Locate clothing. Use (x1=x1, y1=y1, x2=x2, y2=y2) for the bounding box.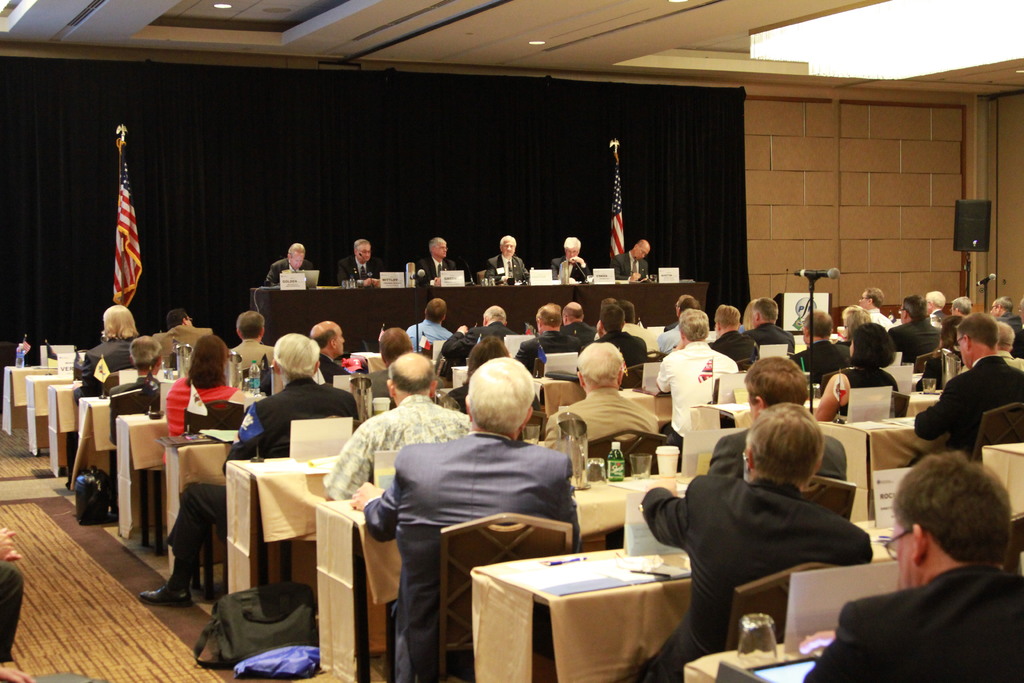
(x1=568, y1=395, x2=638, y2=463).
